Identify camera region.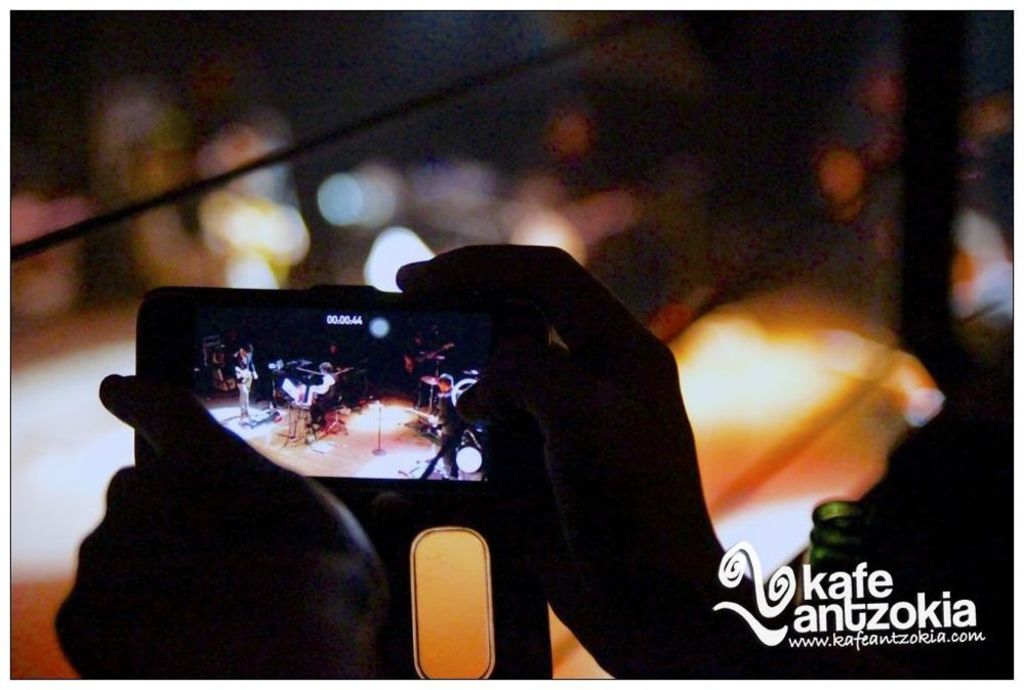
Region: locate(136, 285, 551, 501).
